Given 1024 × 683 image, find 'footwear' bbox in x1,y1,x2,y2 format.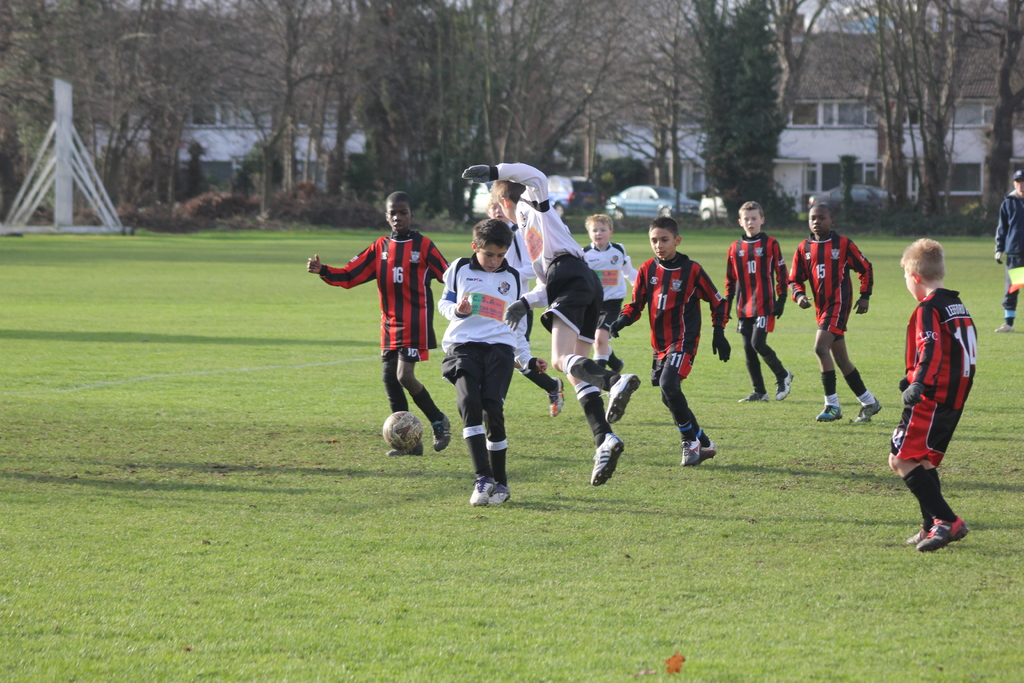
995,321,1014,333.
